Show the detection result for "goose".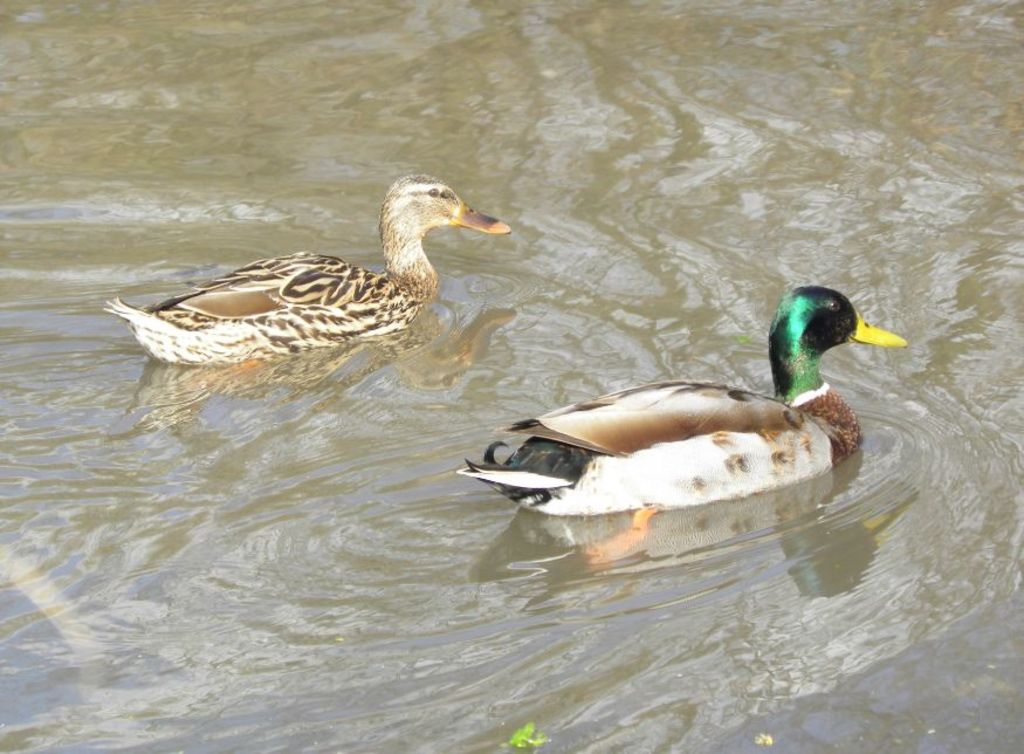
bbox=(103, 172, 509, 364).
